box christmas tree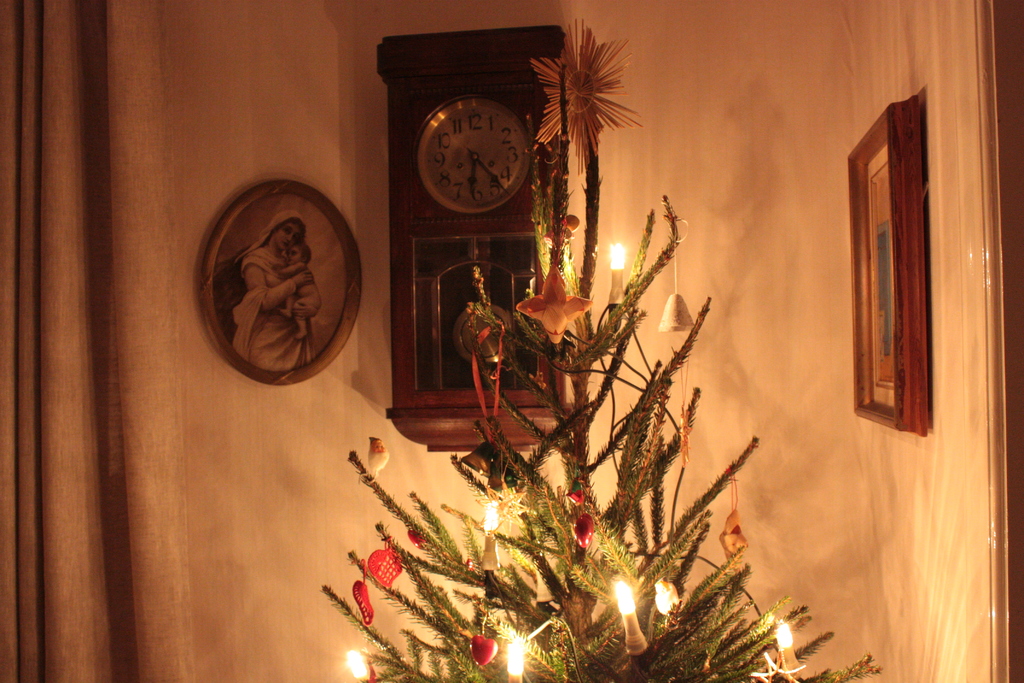
{"x1": 316, "y1": 12, "x2": 886, "y2": 682}
